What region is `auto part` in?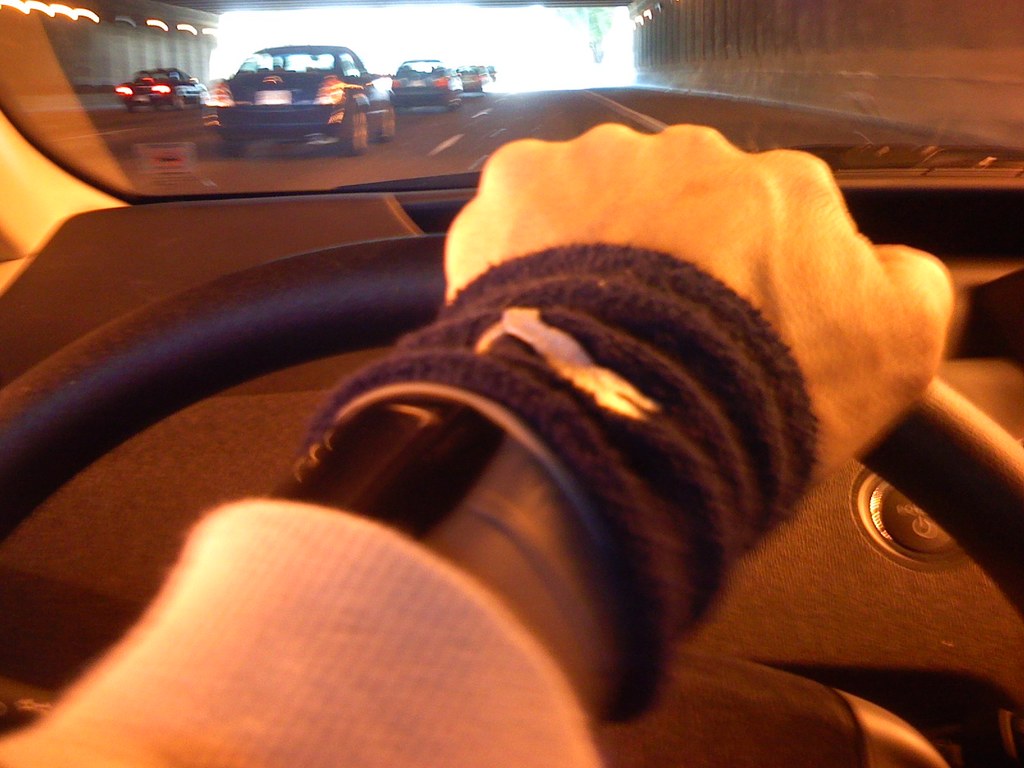
box(1, 231, 1021, 623).
